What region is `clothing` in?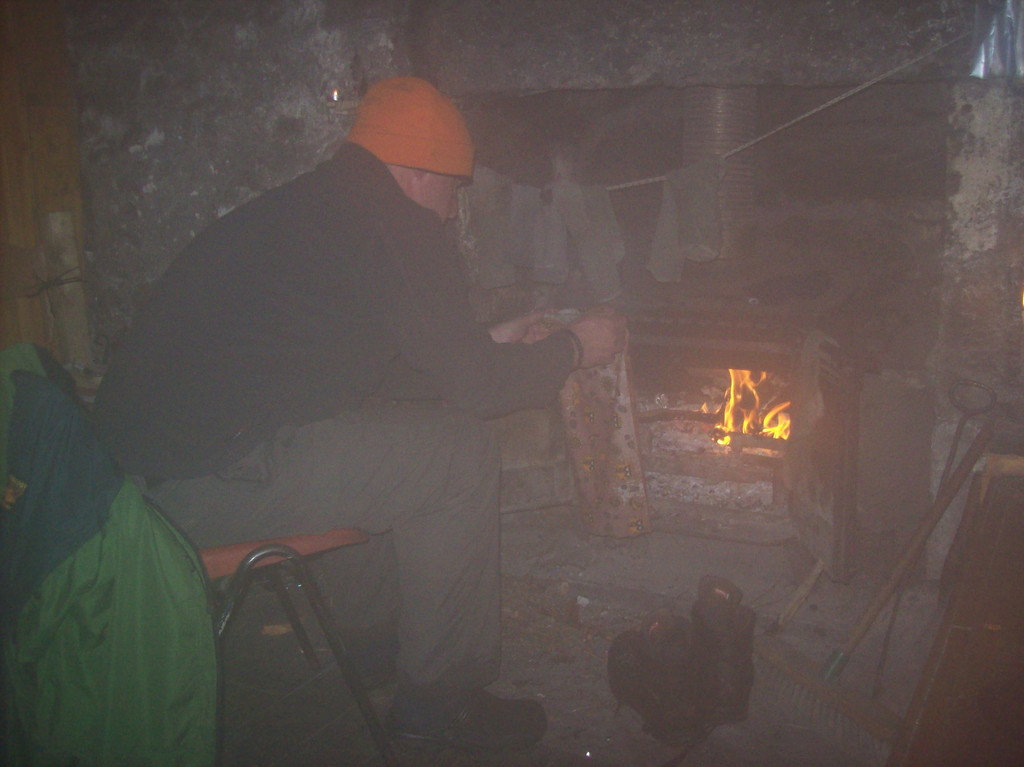
rect(102, 89, 587, 678).
